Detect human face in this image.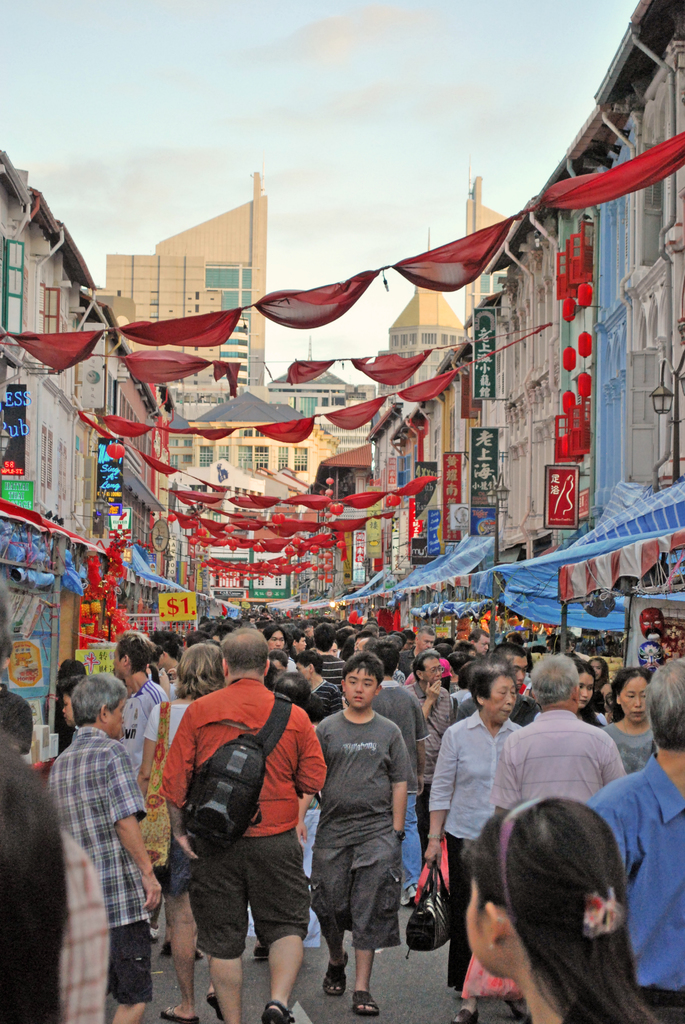
Detection: (63, 694, 72, 726).
